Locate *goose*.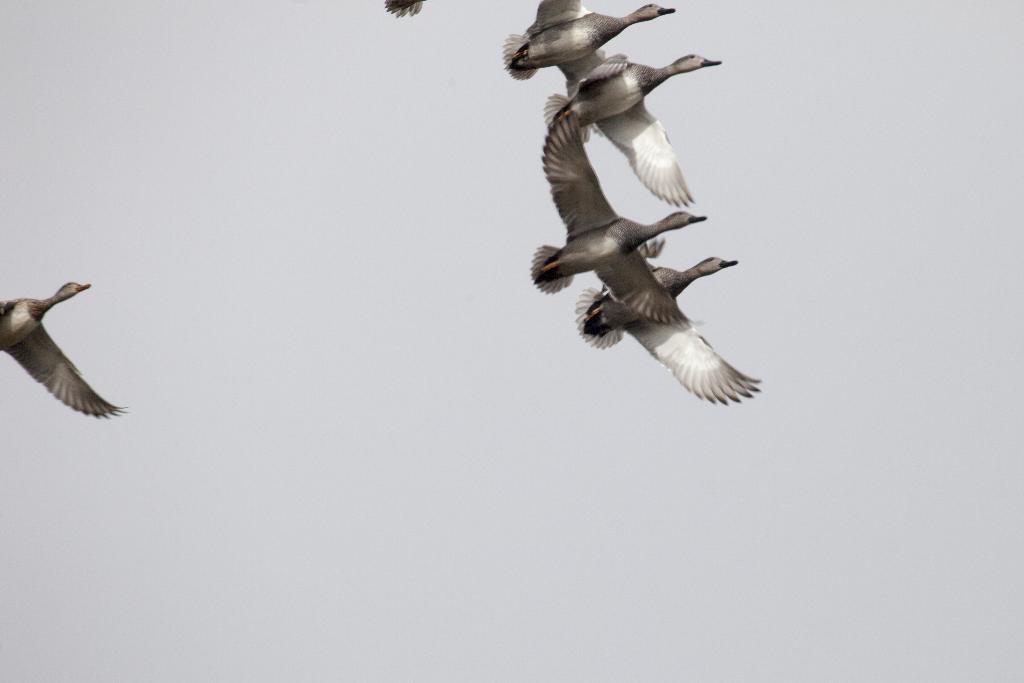
Bounding box: locate(577, 252, 765, 407).
